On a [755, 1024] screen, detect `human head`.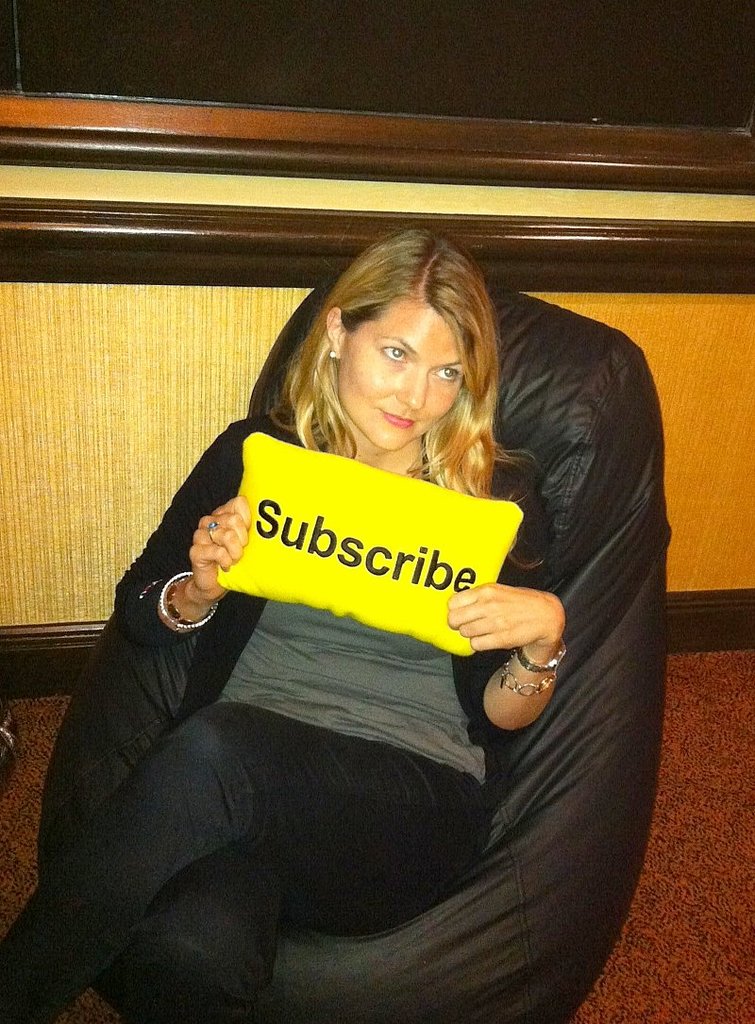
292,230,495,447.
